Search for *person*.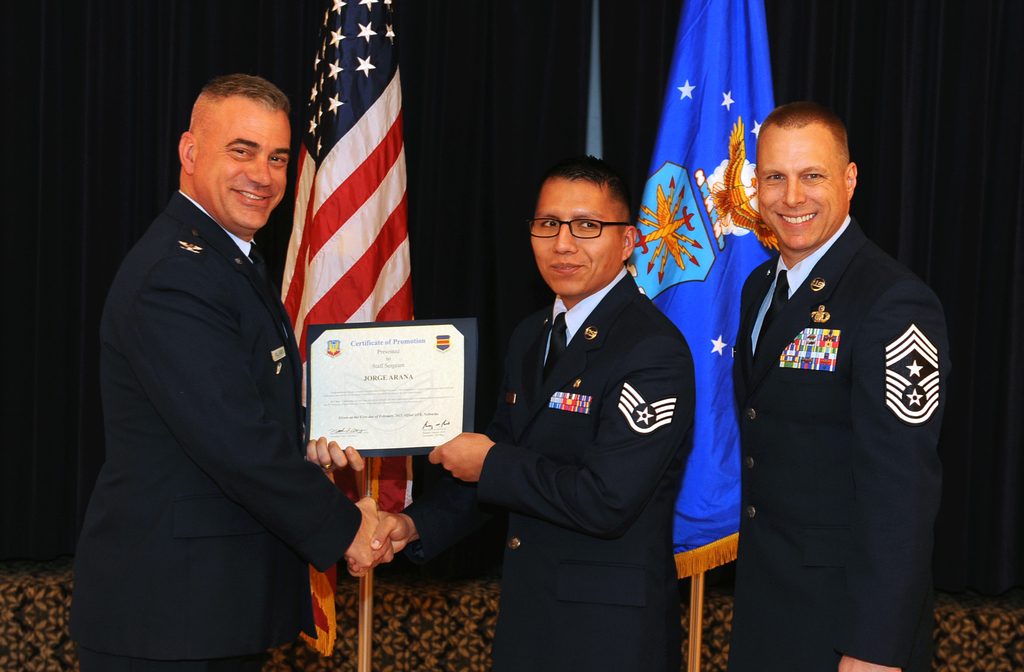
Found at l=438, t=143, r=698, b=657.
